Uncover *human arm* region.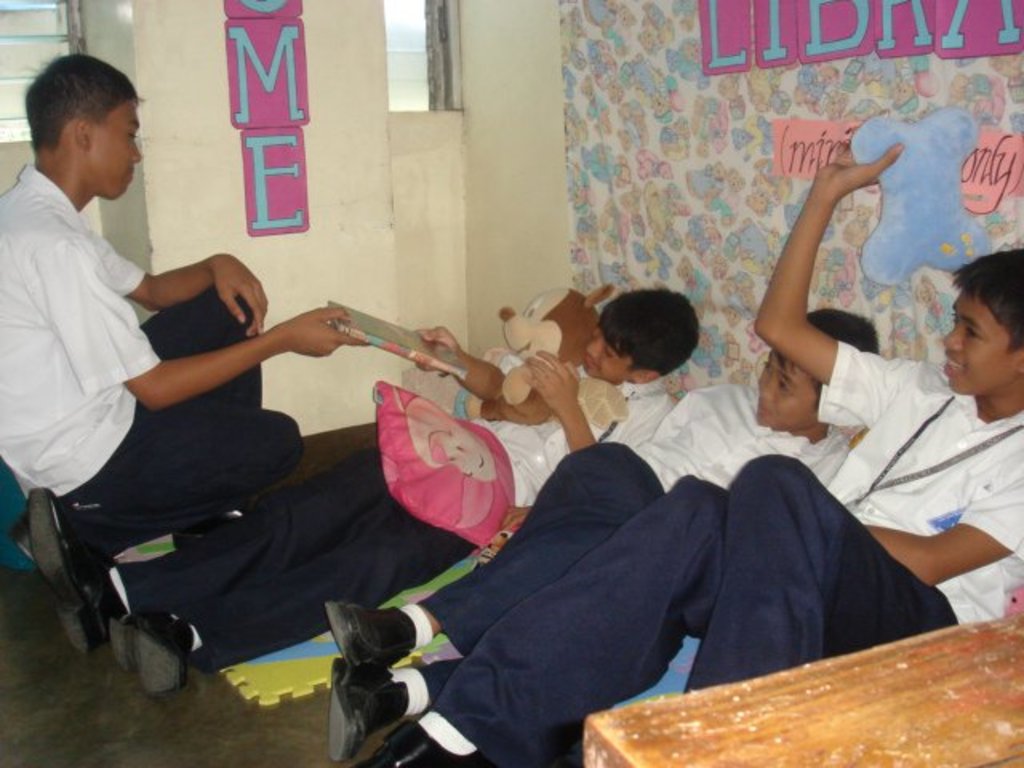
Uncovered: 515/346/677/462.
